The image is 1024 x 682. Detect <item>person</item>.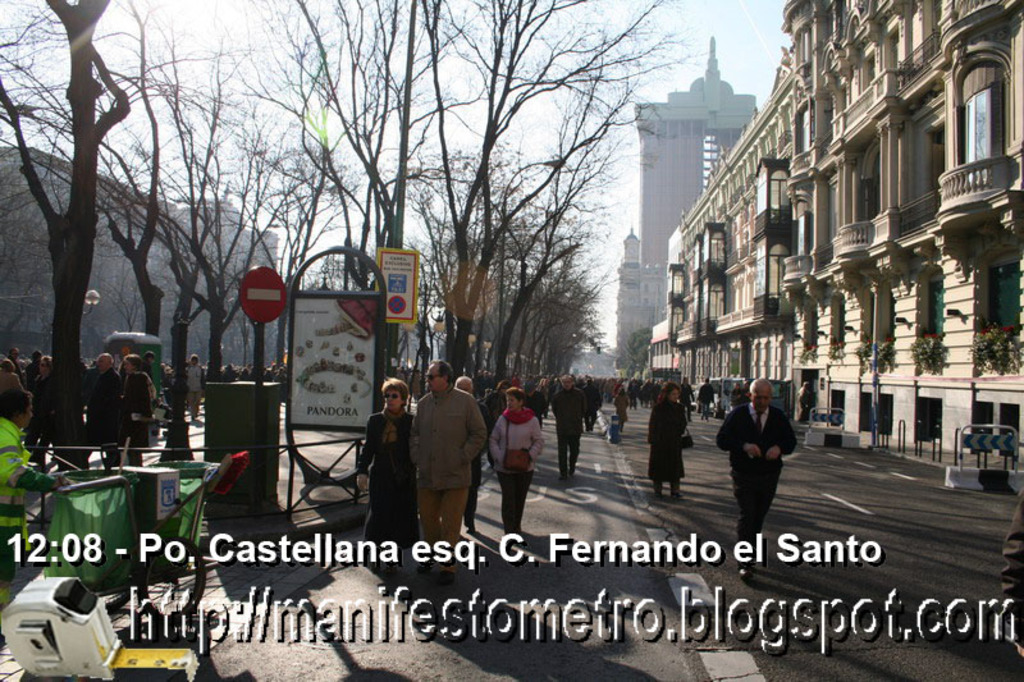
Detection: (x1=1, y1=389, x2=69, y2=576).
